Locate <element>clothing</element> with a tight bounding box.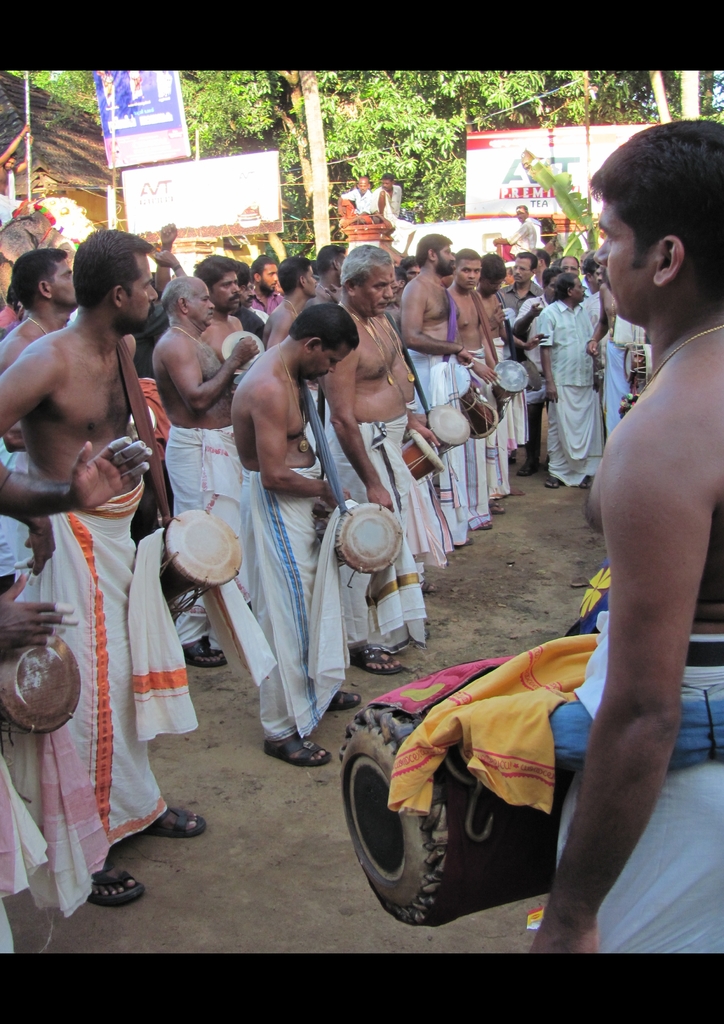
select_region(370, 184, 414, 236).
